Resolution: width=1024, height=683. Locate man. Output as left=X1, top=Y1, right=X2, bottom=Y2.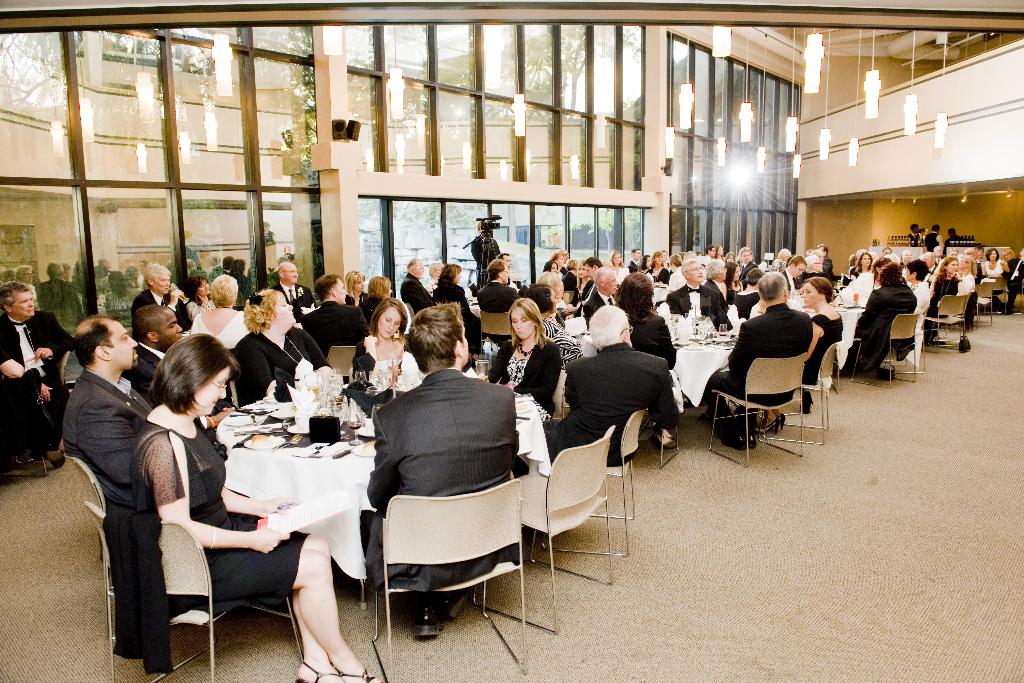
left=948, top=225, right=959, bottom=244.
